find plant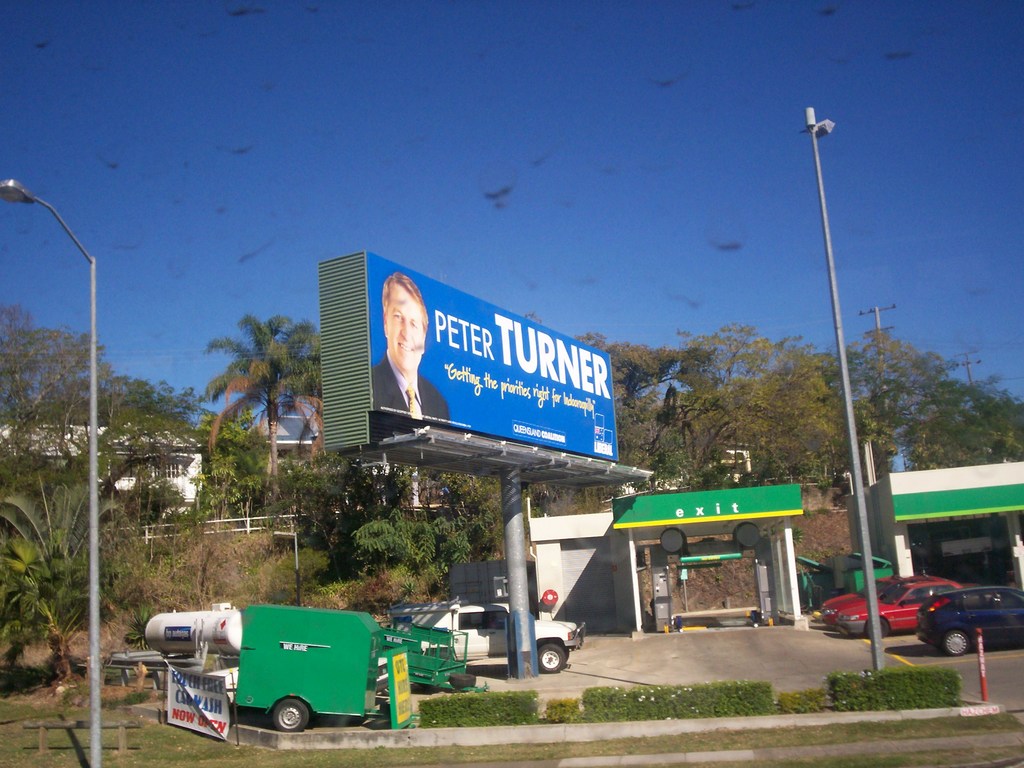
l=542, t=487, r=575, b=520
